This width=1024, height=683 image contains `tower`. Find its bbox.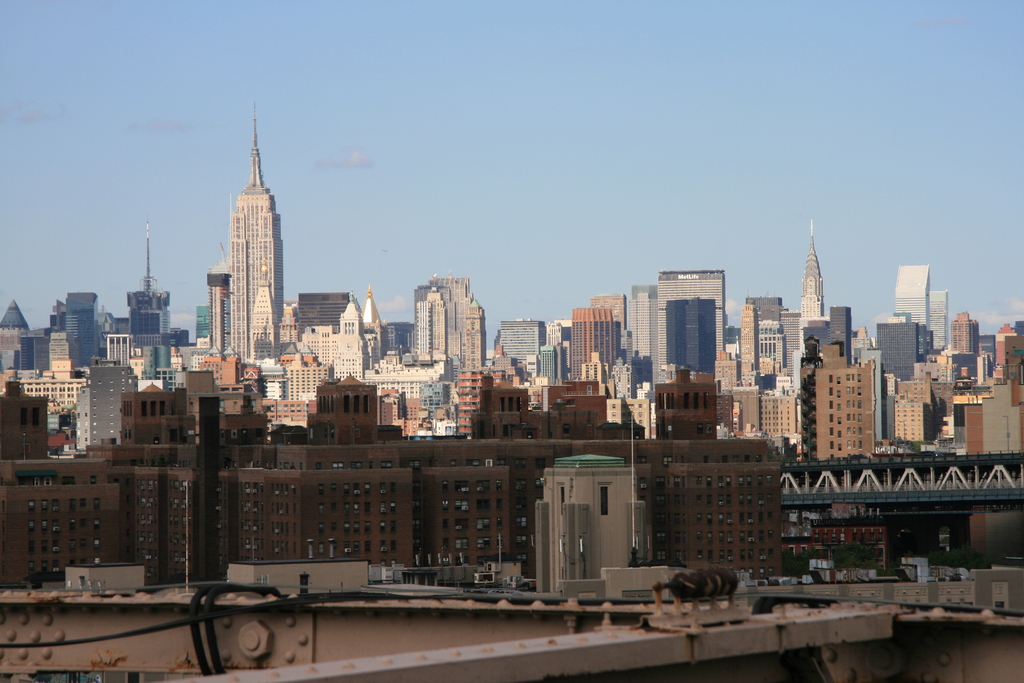
box=[785, 288, 888, 478].
